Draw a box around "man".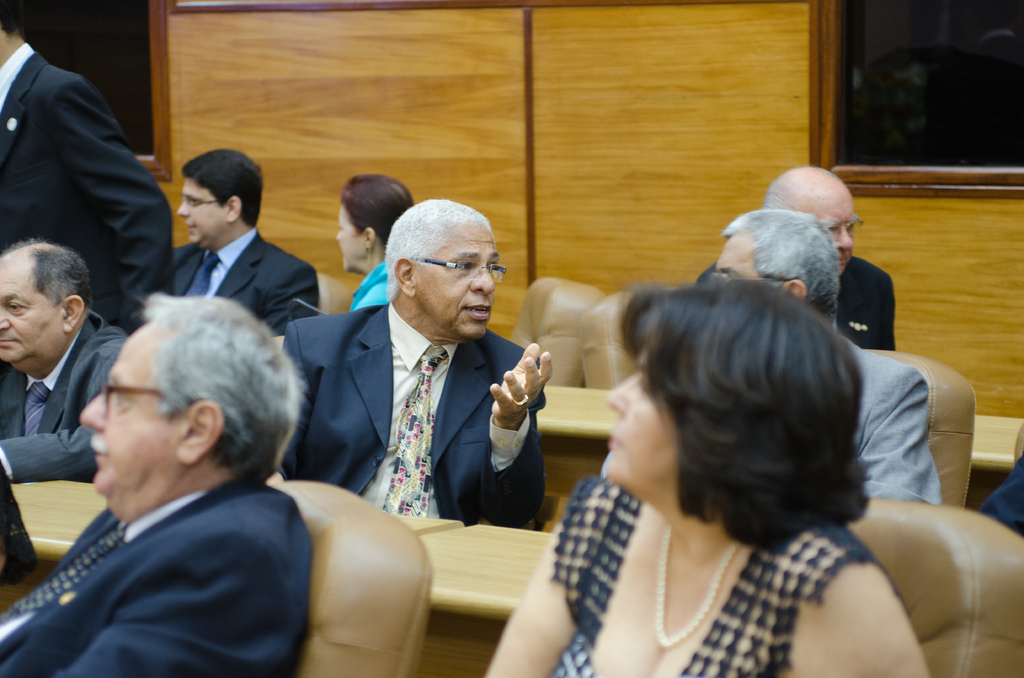
(0, 0, 166, 332).
